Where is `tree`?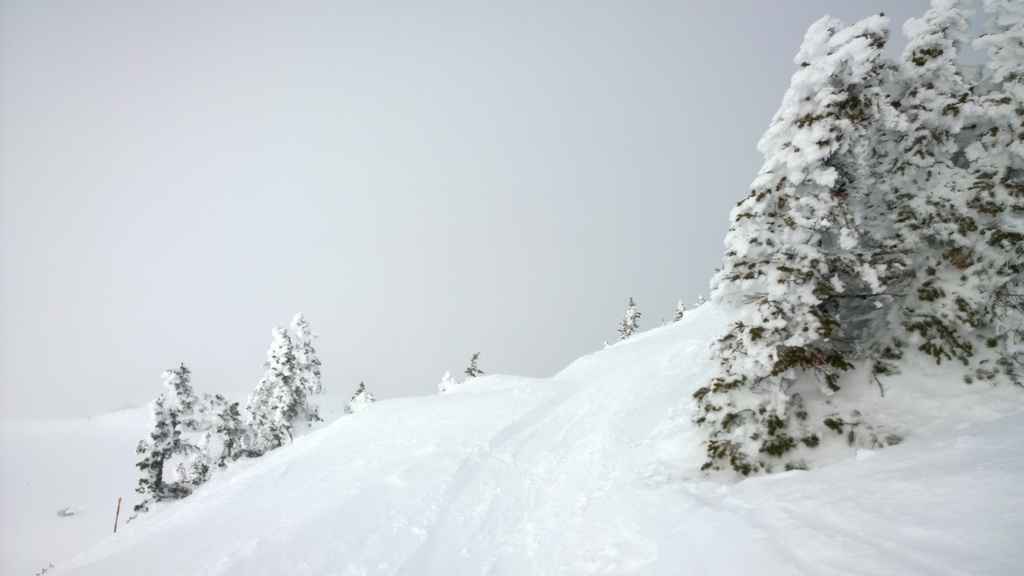
[687, 15, 904, 482].
